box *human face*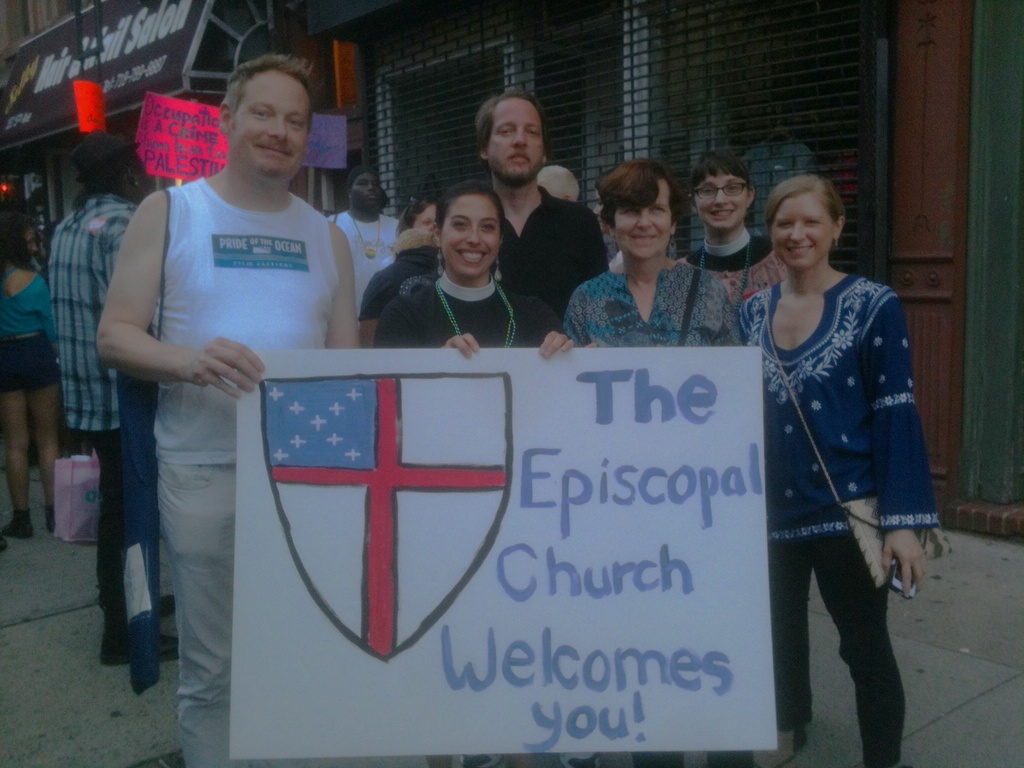
box(441, 193, 499, 277)
